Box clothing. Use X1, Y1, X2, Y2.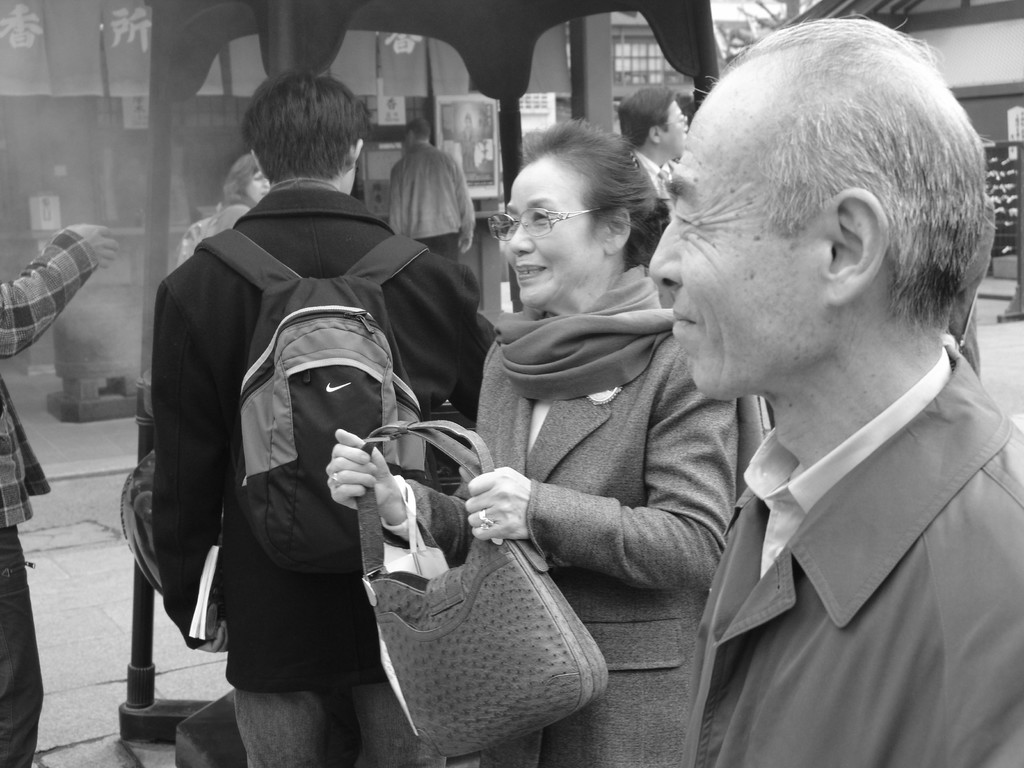
226, 682, 445, 767.
